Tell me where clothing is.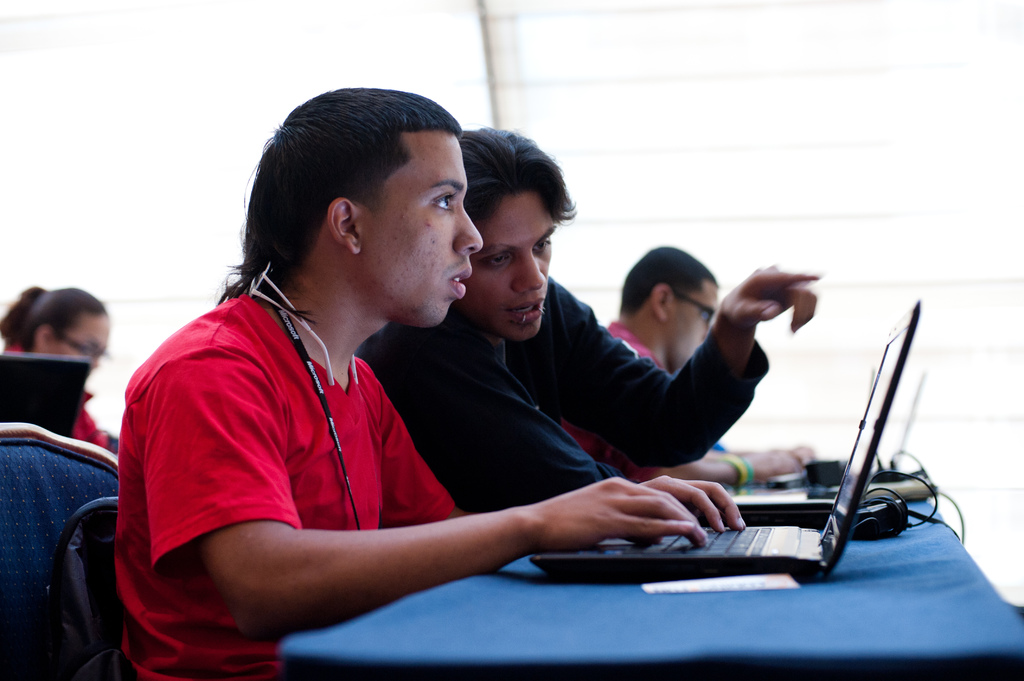
clothing is at 556:319:671:487.
